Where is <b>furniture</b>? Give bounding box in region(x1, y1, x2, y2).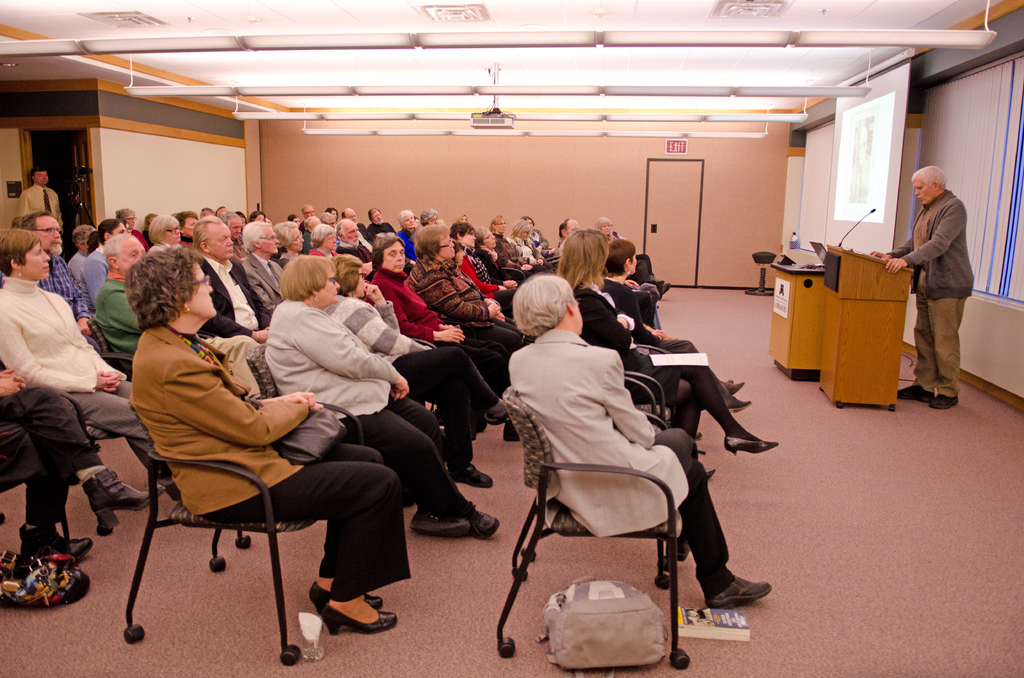
region(624, 344, 664, 417).
